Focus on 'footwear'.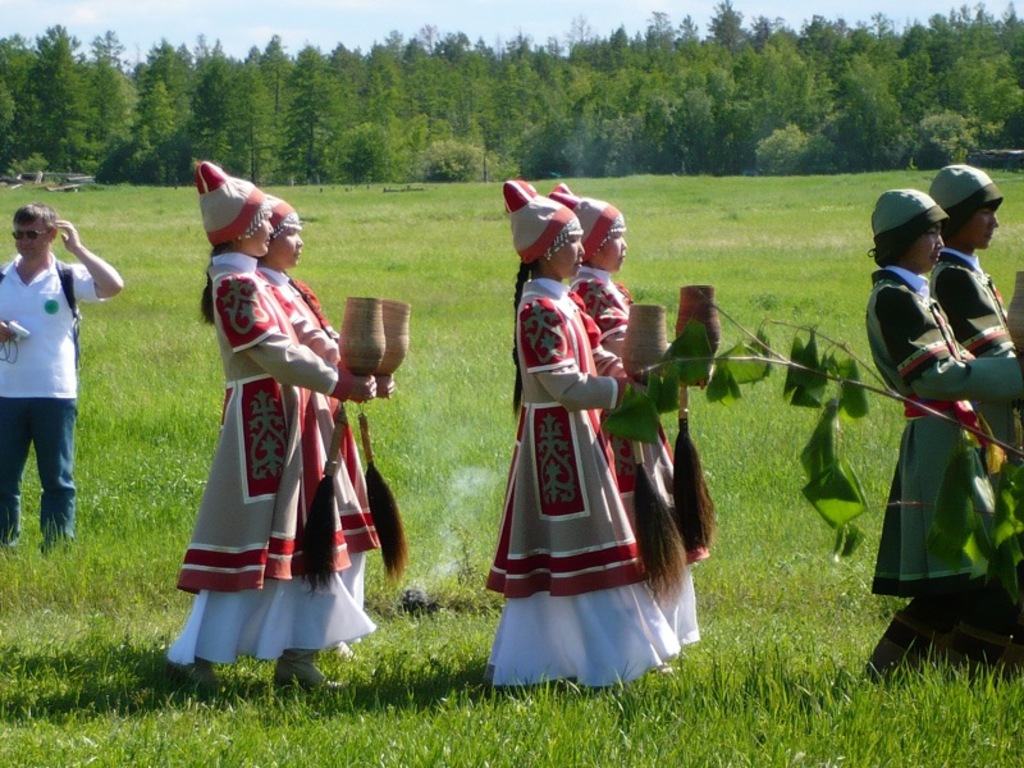
Focused at <box>856,613,1023,690</box>.
